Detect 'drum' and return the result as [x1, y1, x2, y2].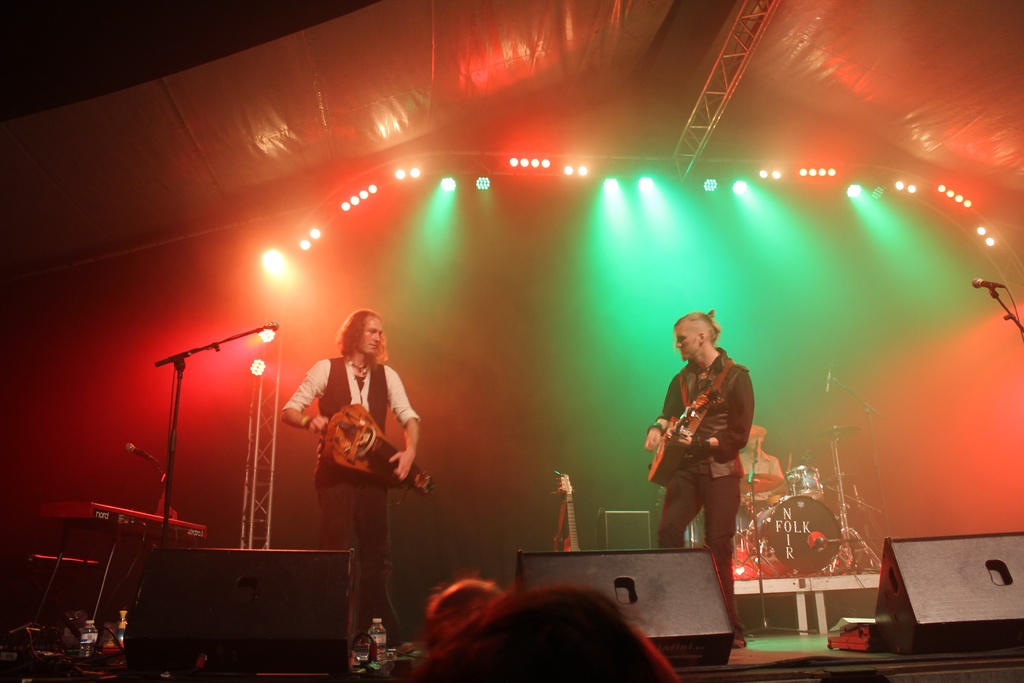
[746, 493, 842, 574].
